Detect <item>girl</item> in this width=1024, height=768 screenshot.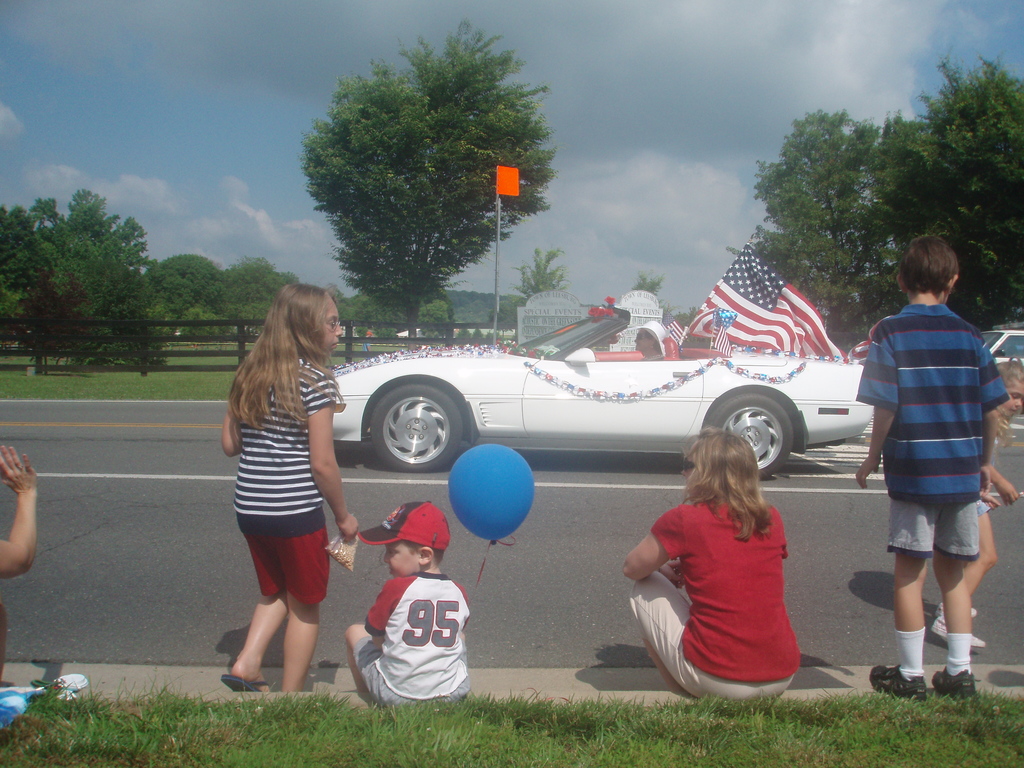
Detection: 616/424/801/705.
